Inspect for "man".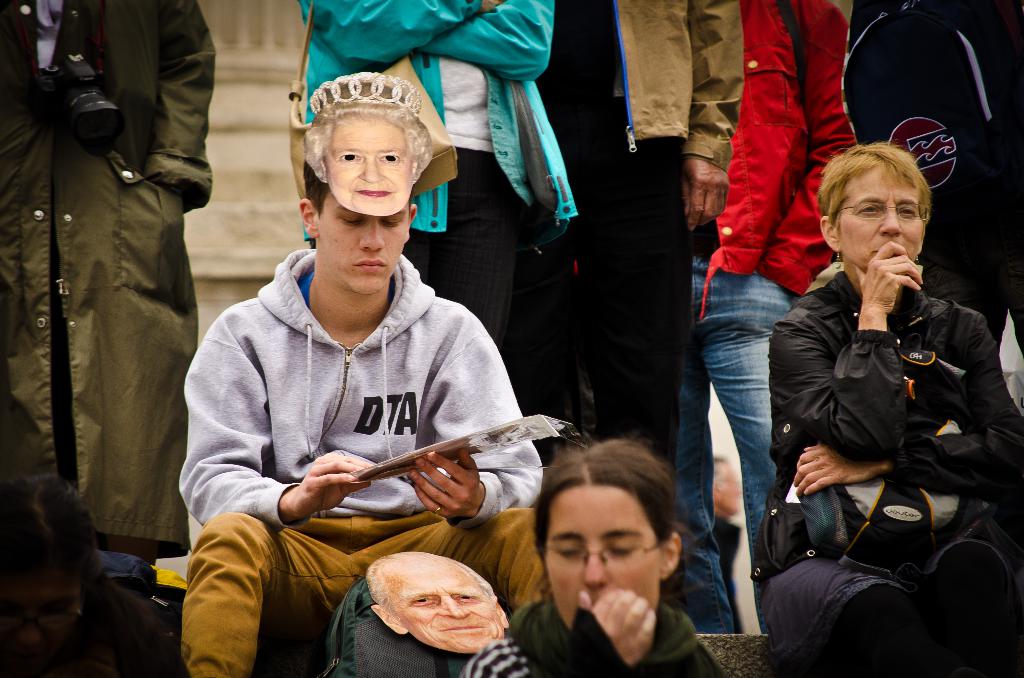
Inspection: <box>177,158,553,677</box>.
